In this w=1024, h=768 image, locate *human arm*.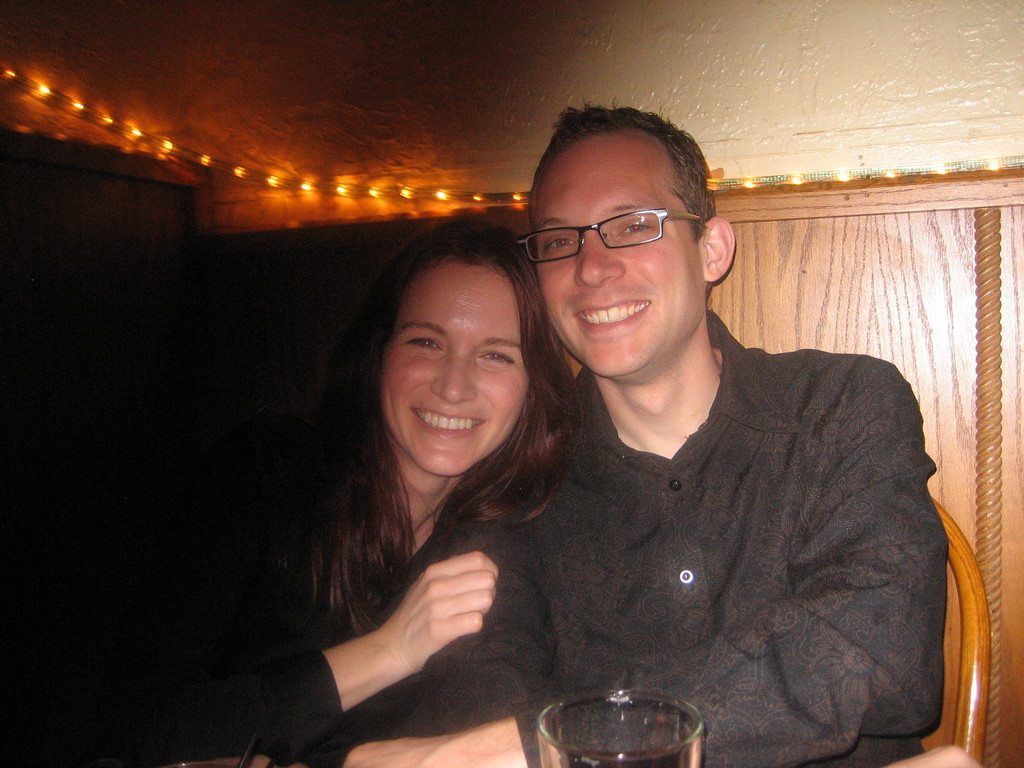
Bounding box: 207:542:506:763.
